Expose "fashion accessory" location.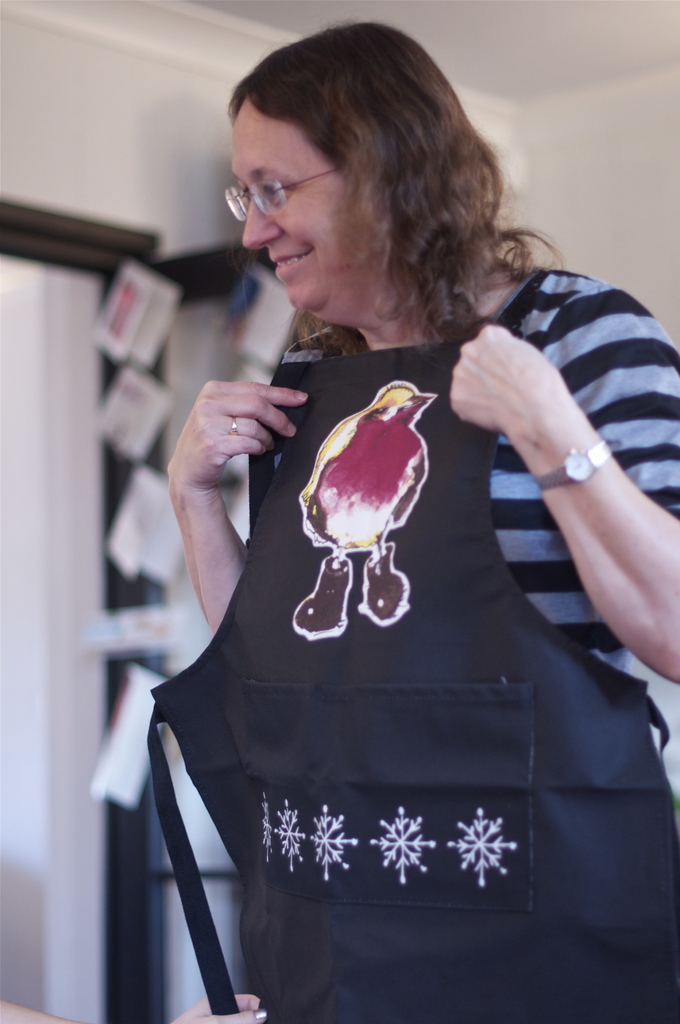
Exposed at bbox(232, 412, 242, 435).
